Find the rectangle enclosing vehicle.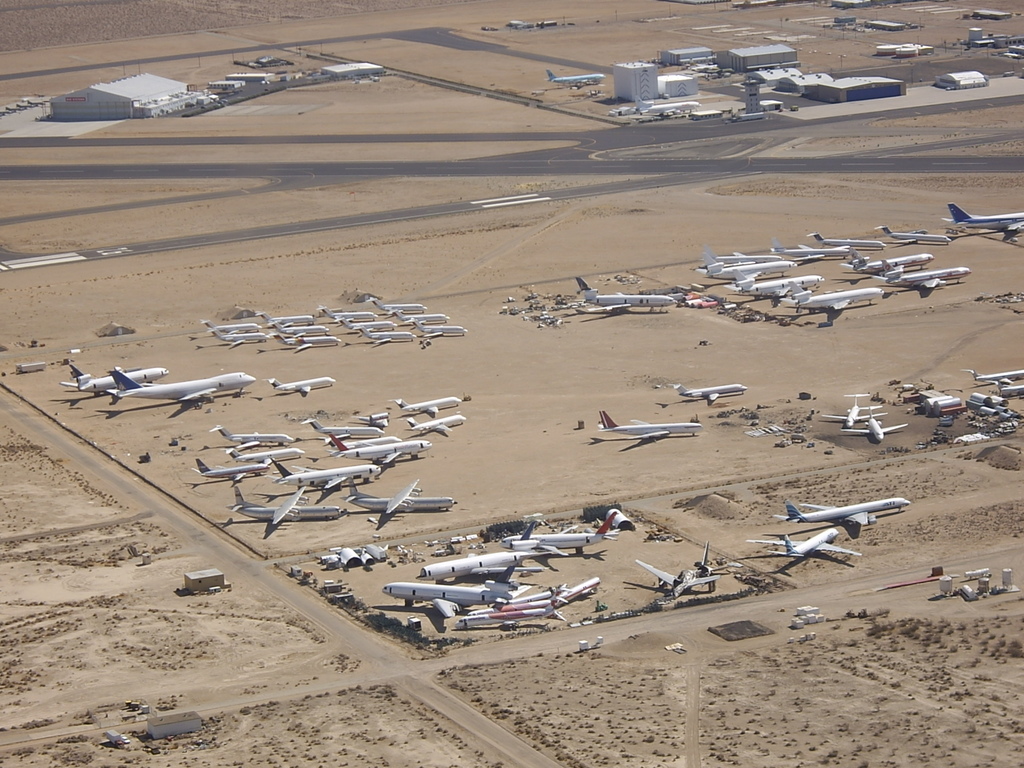
detection(60, 364, 171, 396).
